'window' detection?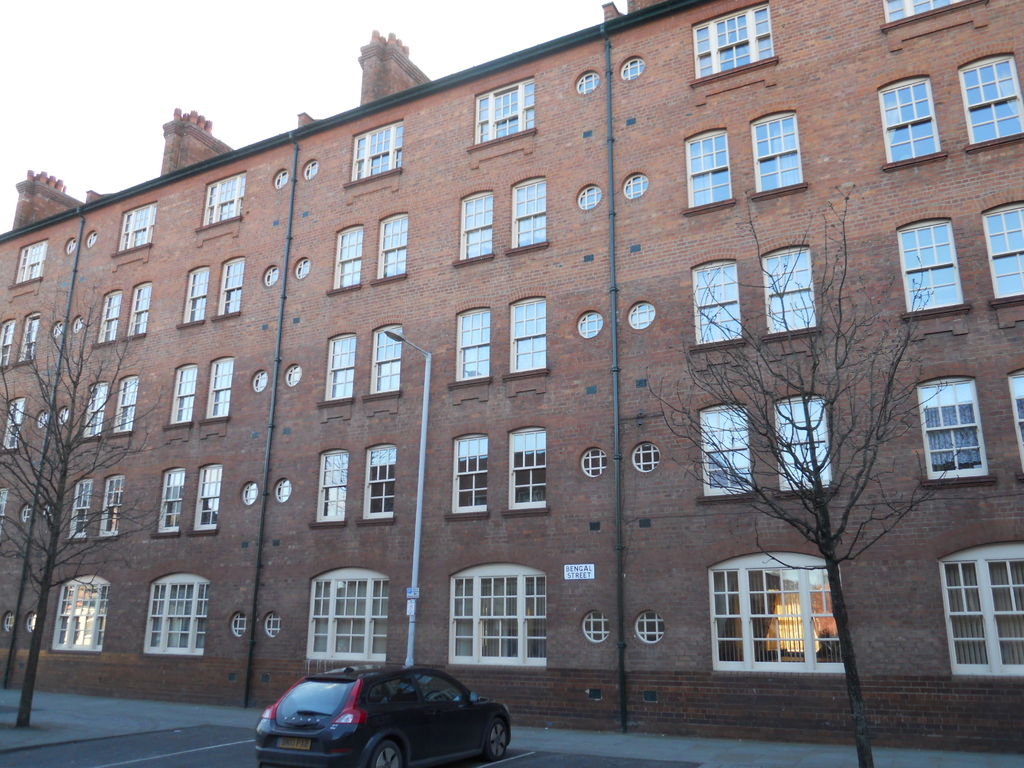
rect(107, 373, 134, 431)
